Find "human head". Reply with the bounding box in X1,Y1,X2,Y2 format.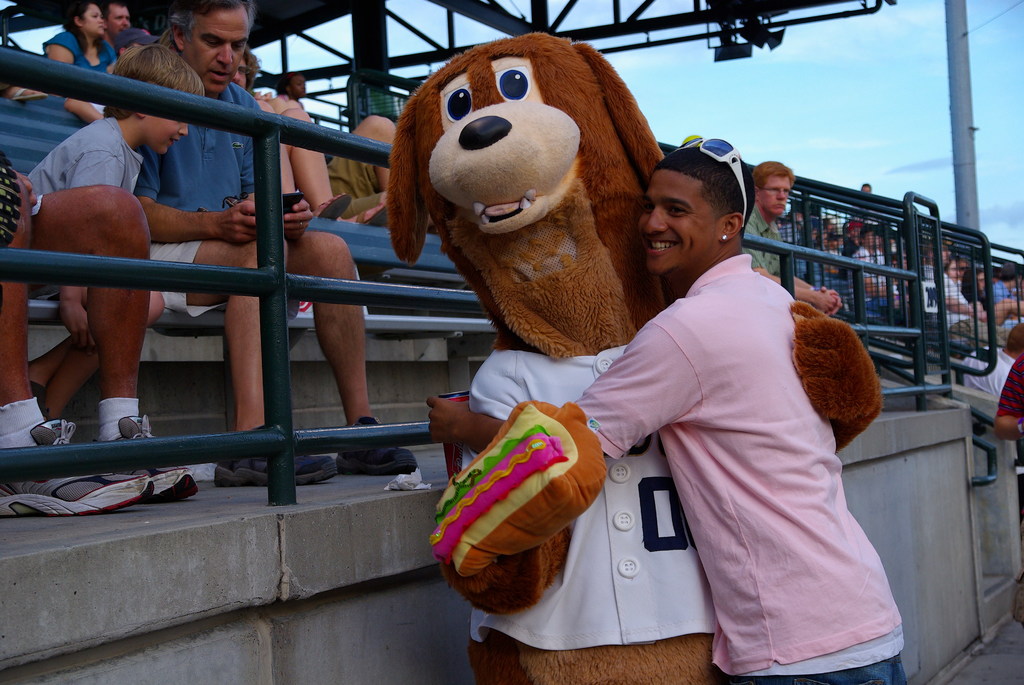
99,0,132,38.
